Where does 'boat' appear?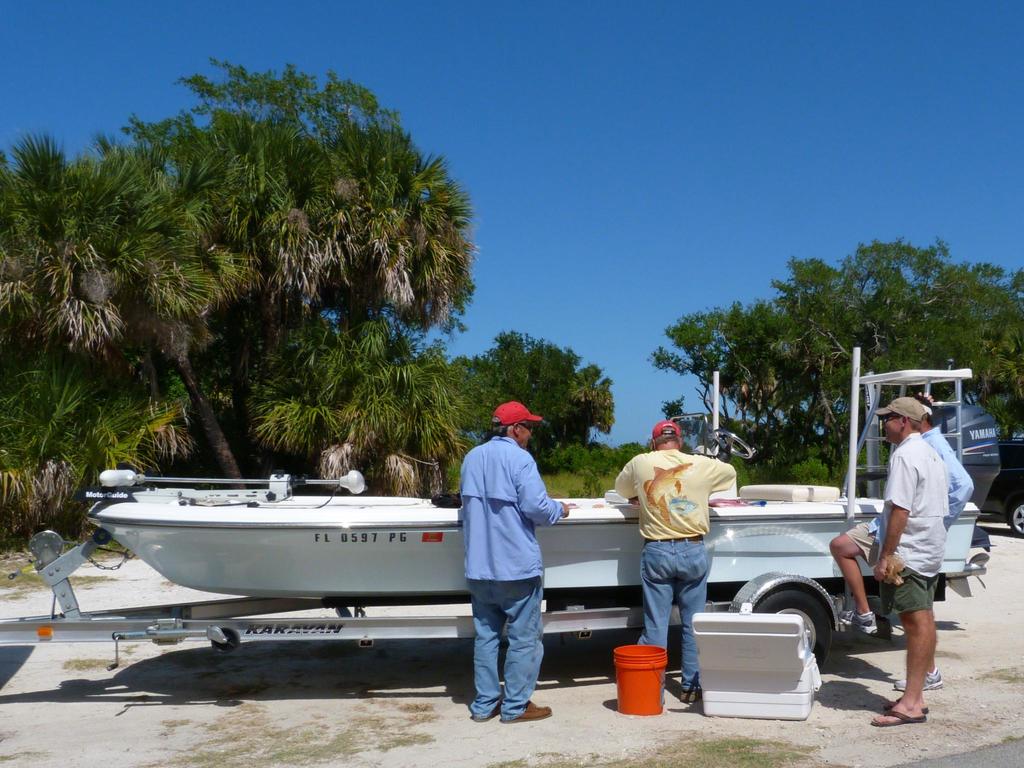
Appears at 79/470/975/602.
